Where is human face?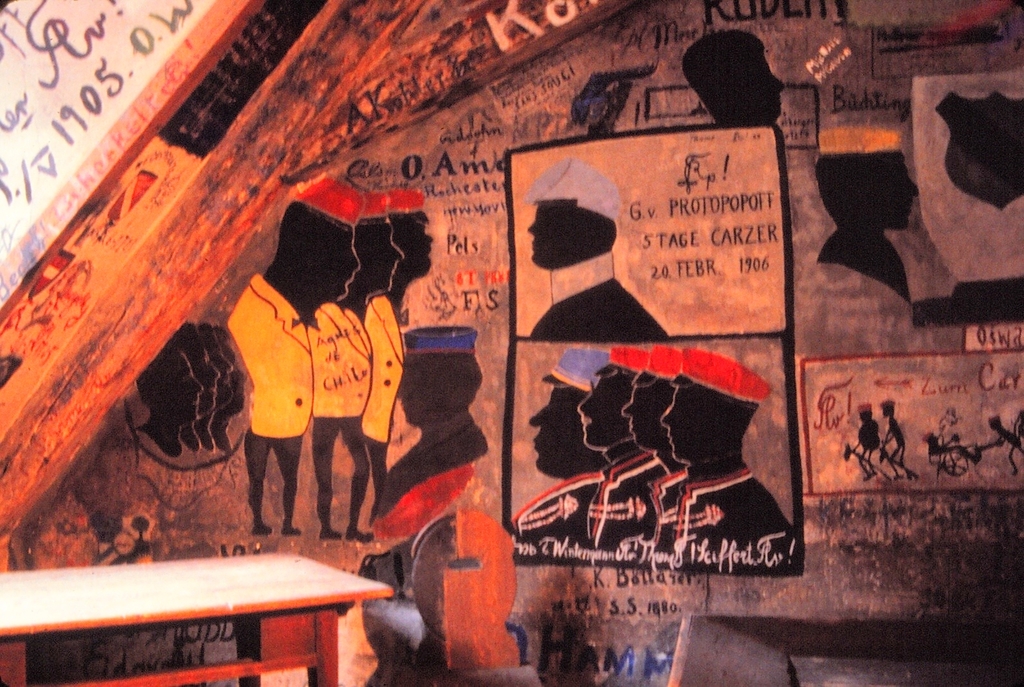
[x1=407, y1=210, x2=432, y2=278].
